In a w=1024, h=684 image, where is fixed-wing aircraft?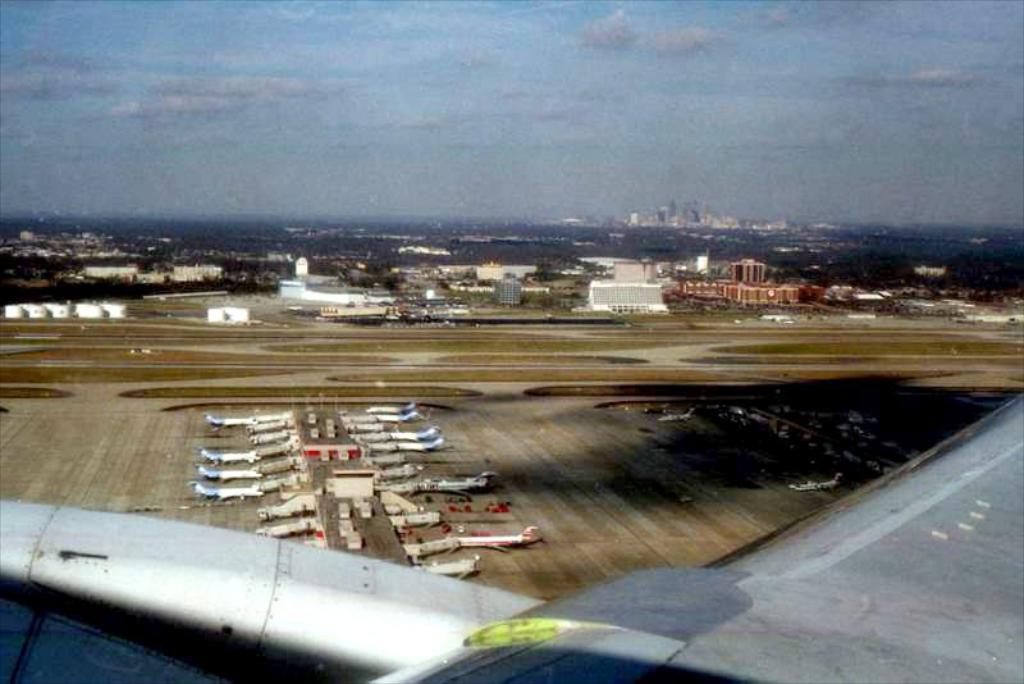
rect(202, 444, 262, 465).
